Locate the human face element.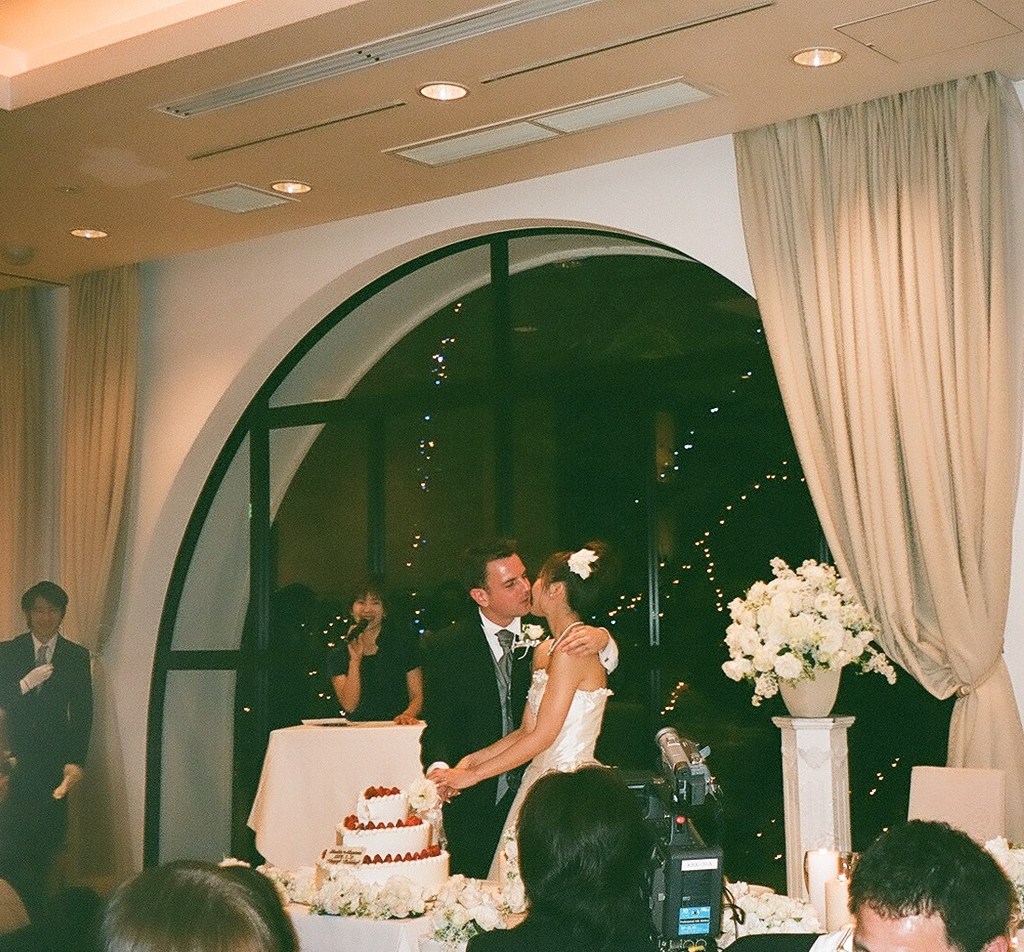
Element bbox: [left=479, top=553, right=532, bottom=620].
